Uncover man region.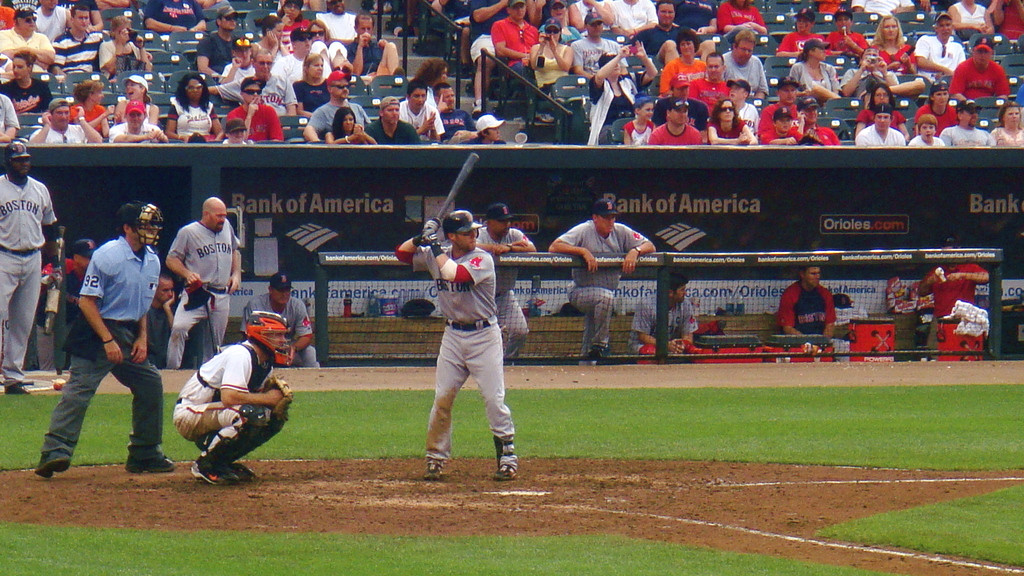
Uncovered: bbox(939, 97, 995, 148).
